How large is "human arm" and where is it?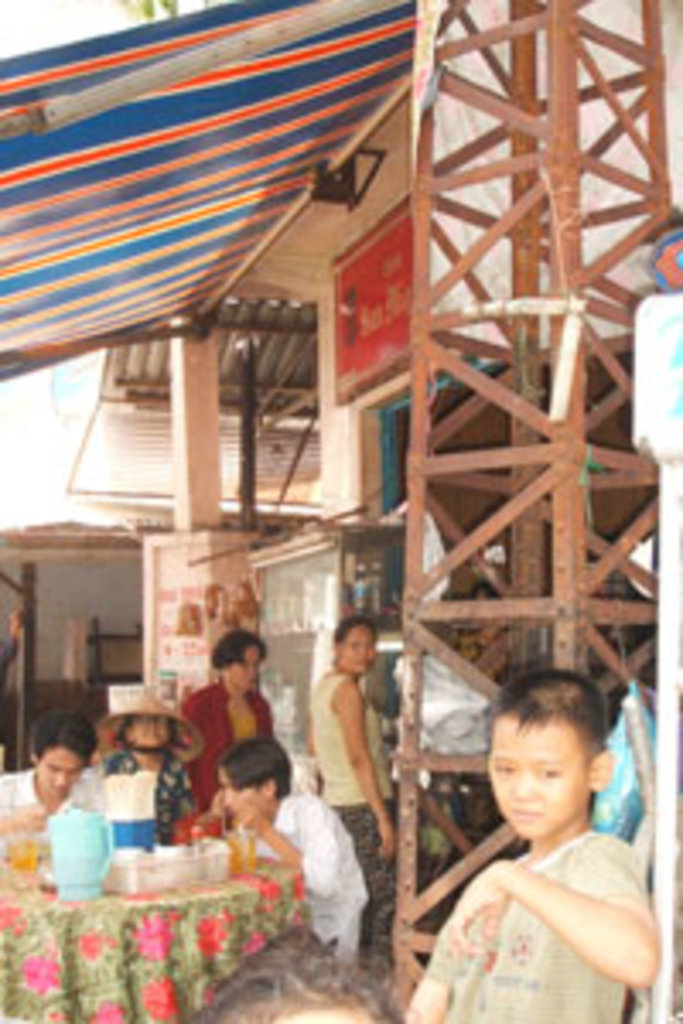
Bounding box: 232/788/342/887.
